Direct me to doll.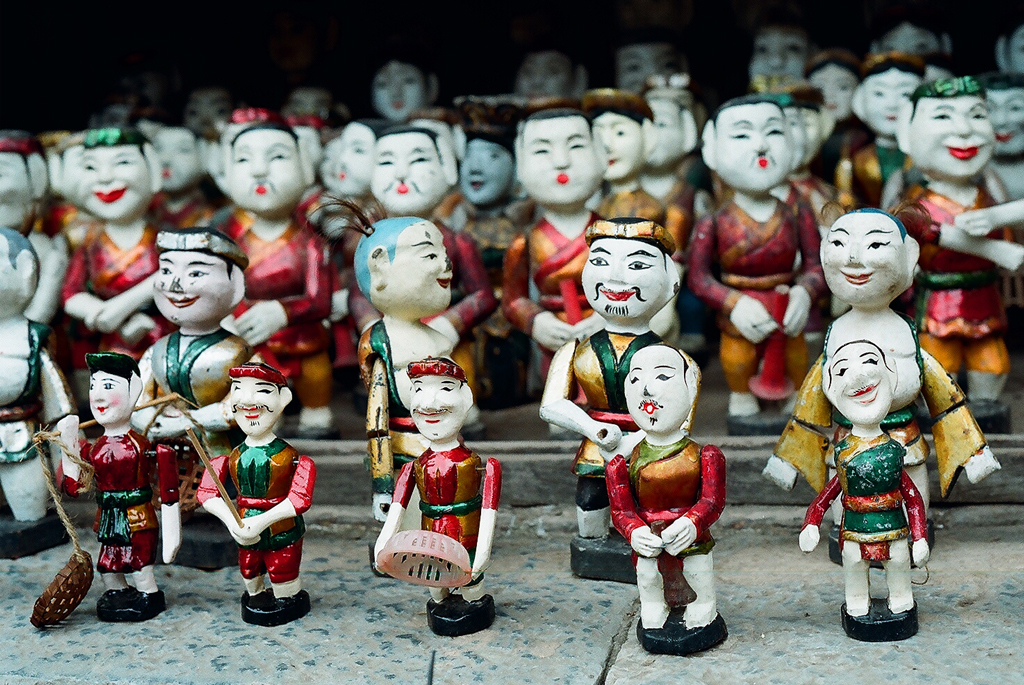
Direction: x1=360, y1=131, x2=461, y2=376.
